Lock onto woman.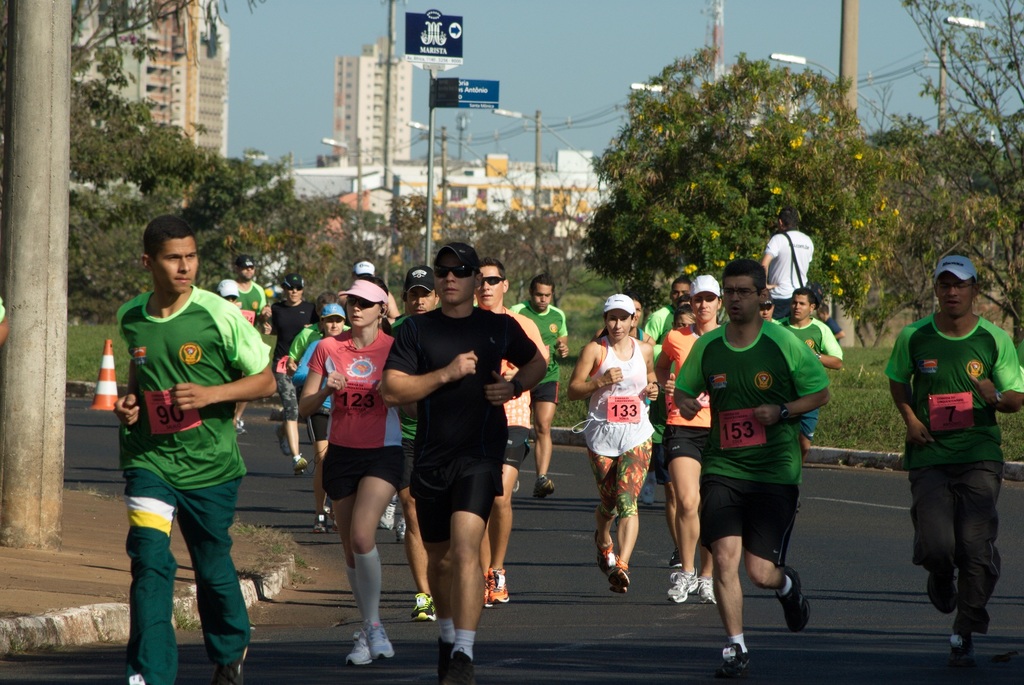
Locked: bbox=[295, 303, 345, 535].
